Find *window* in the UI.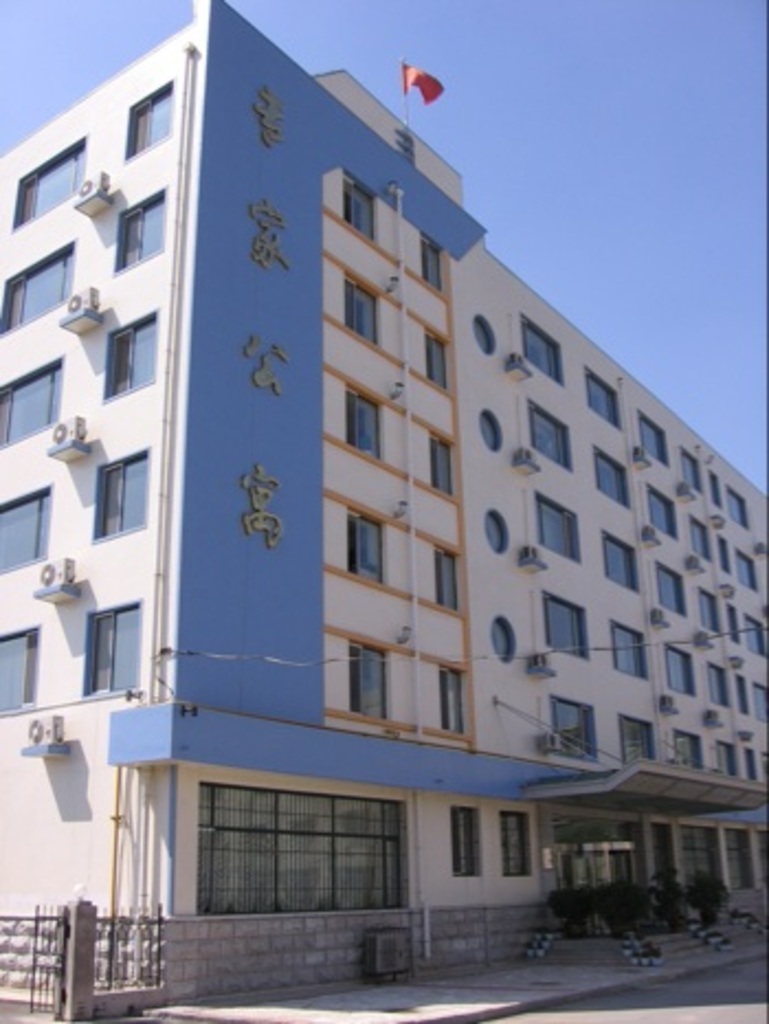
UI element at locate(615, 710, 655, 771).
